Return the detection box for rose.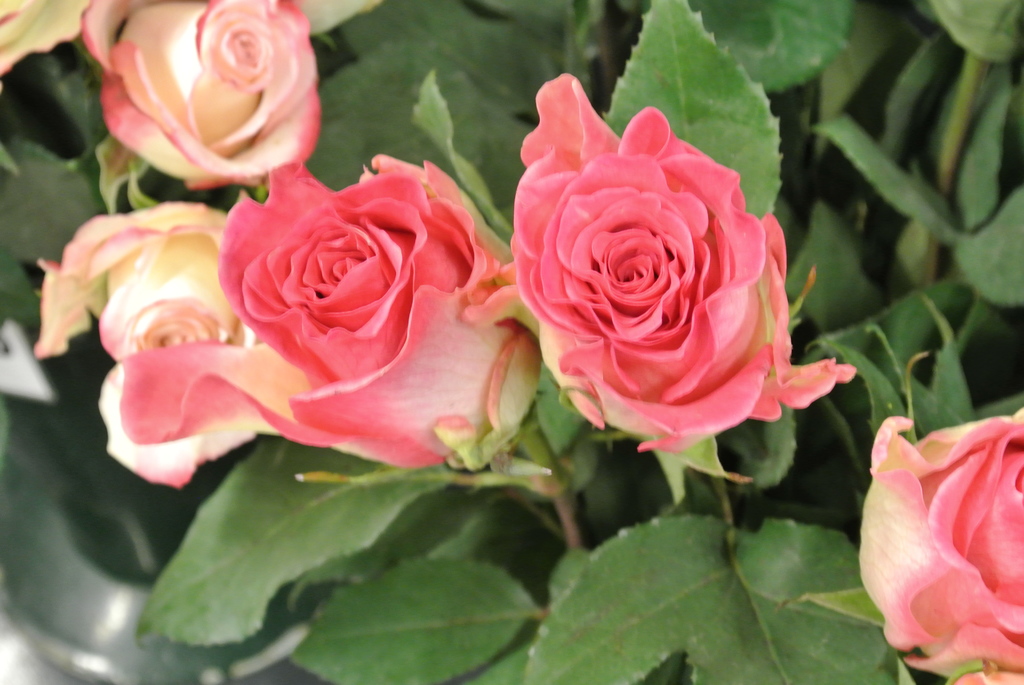
(x1=81, y1=0, x2=328, y2=192).
